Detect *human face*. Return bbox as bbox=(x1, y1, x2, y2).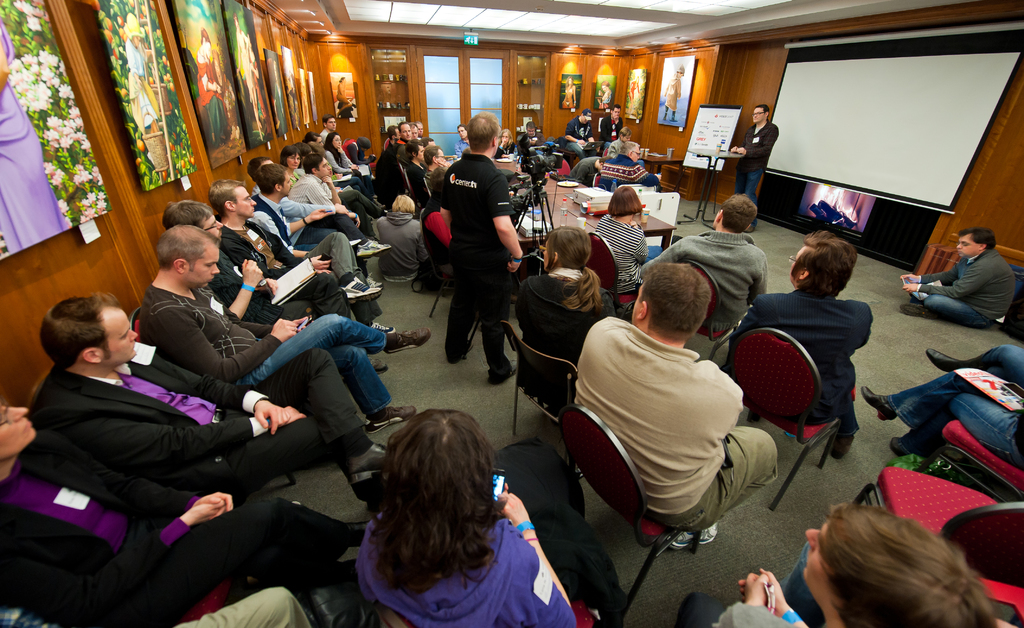
bbox=(802, 521, 827, 602).
